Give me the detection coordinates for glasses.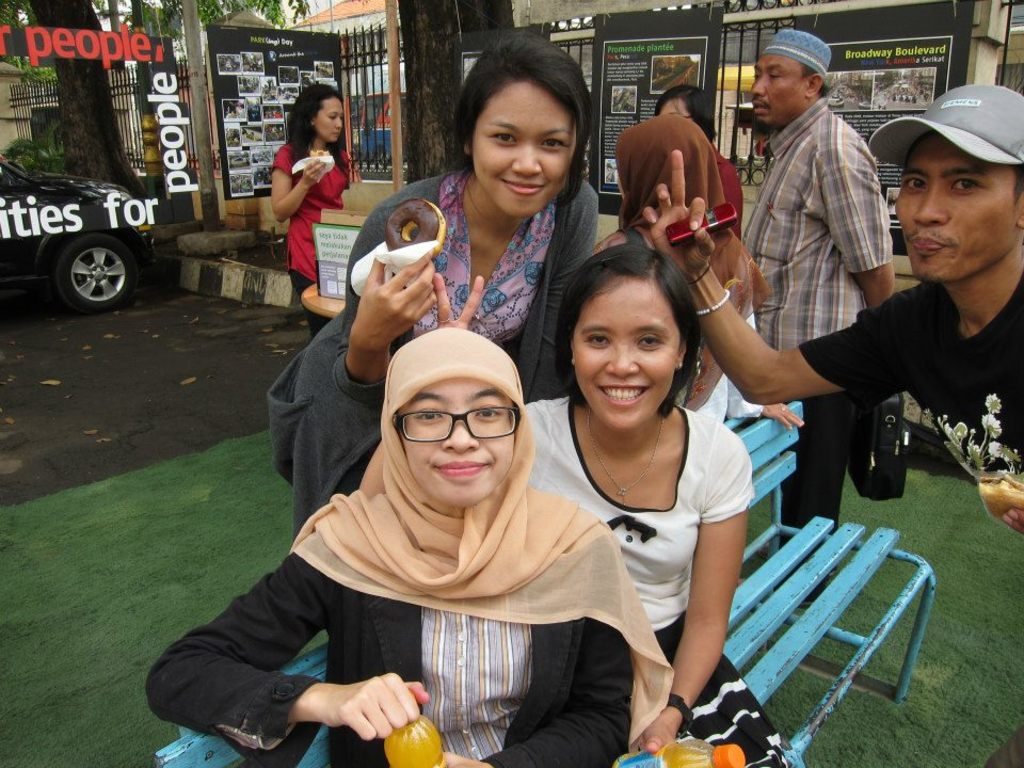
375,412,523,473.
